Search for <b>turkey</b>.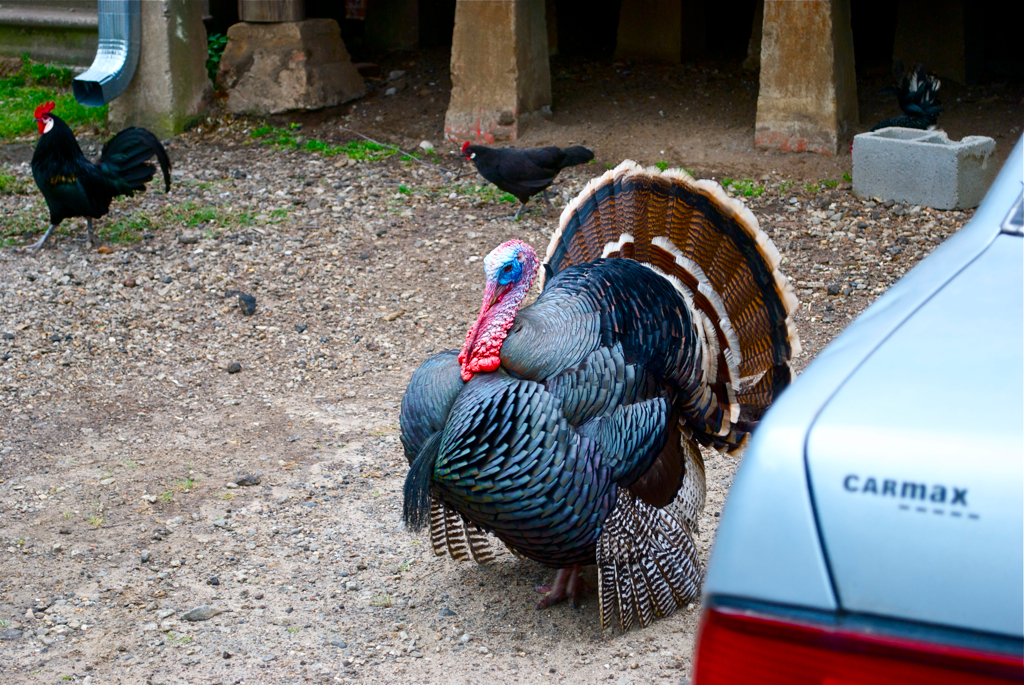
Found at bbox=(397, 160, 796, 636).
